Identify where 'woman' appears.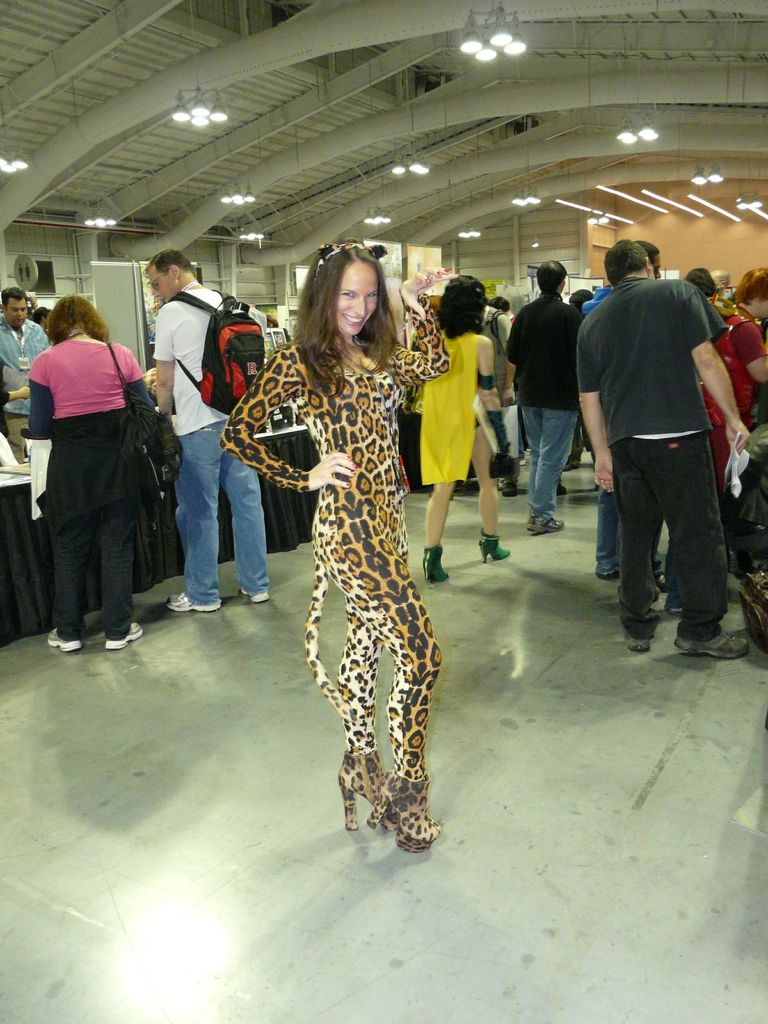
Appears at BBox(214, 246, 444, 848).
